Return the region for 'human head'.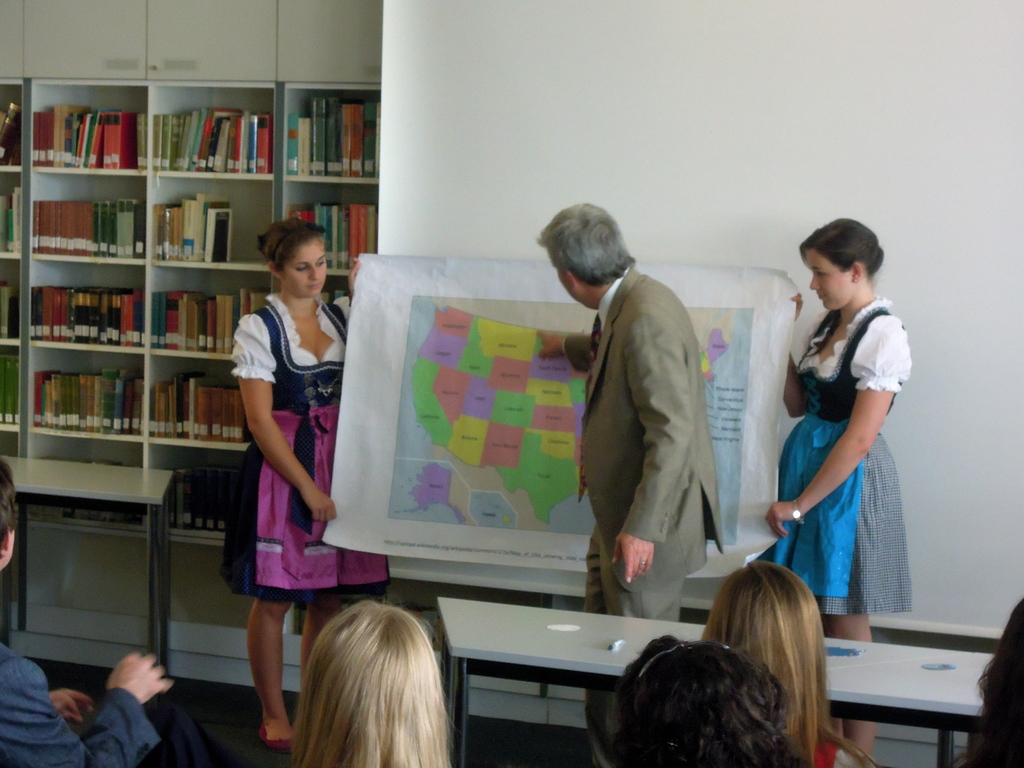
BBox(945, 601, 1023, 767).
